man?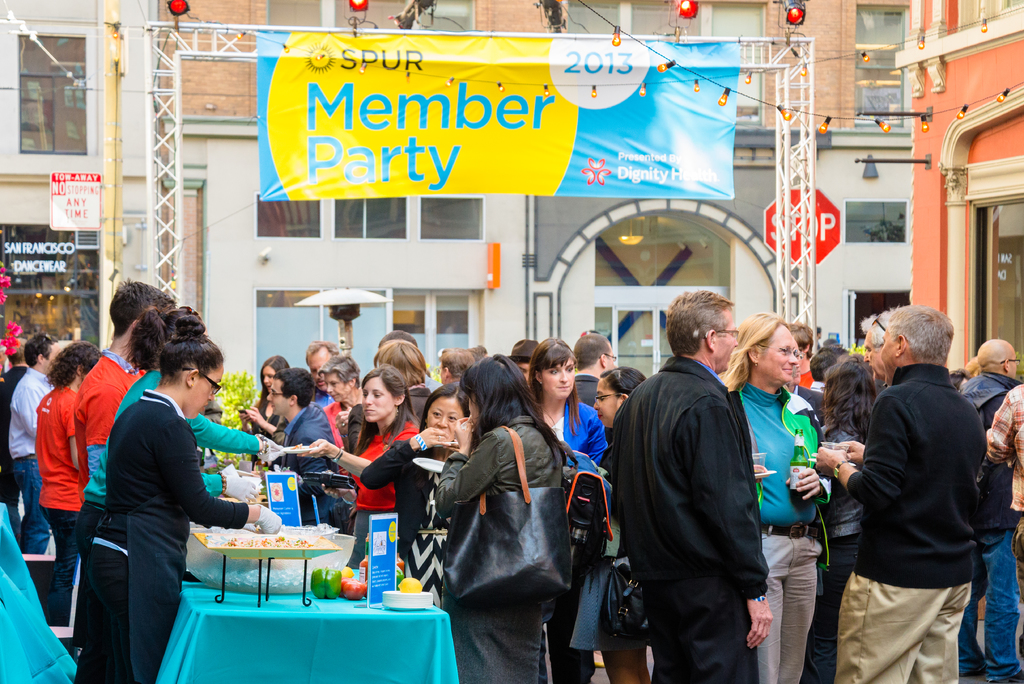
<region>304, 338, 351, 380</region>
